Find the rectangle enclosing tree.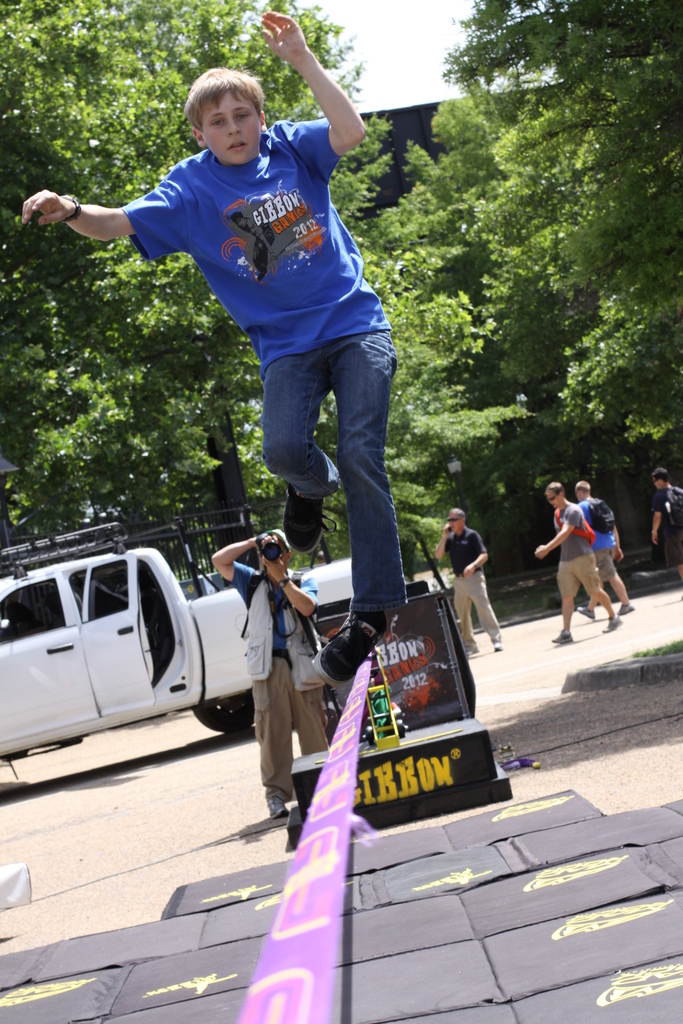
crop(0, 0, 393, 540).
